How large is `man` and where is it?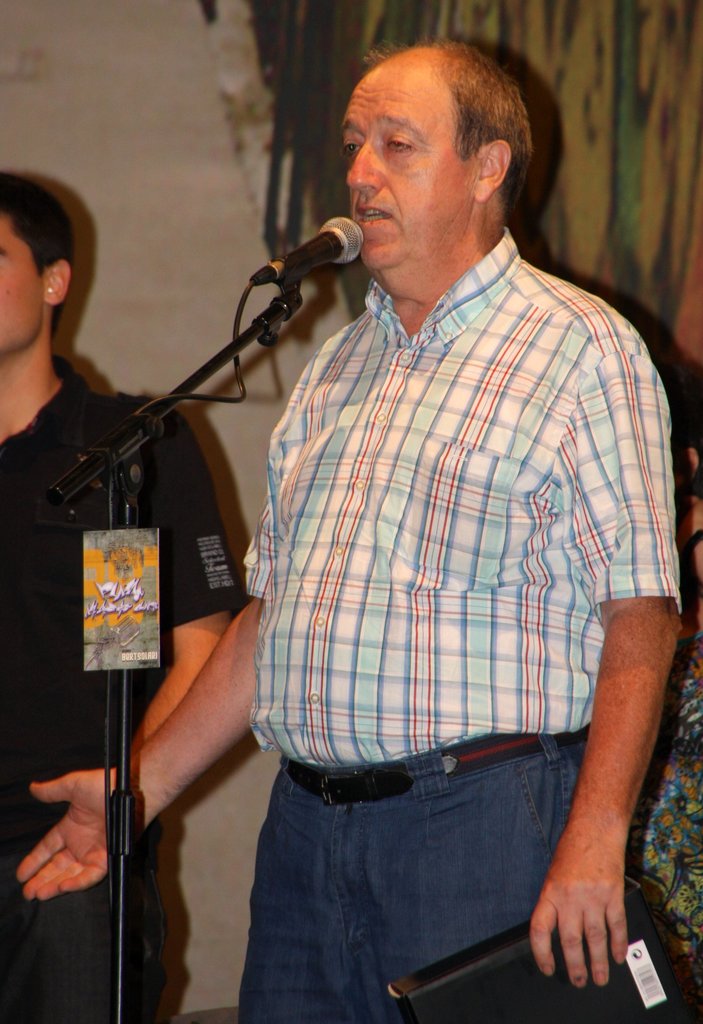
Bounding box: left=140, top=22, right=684, bottom=1009.
